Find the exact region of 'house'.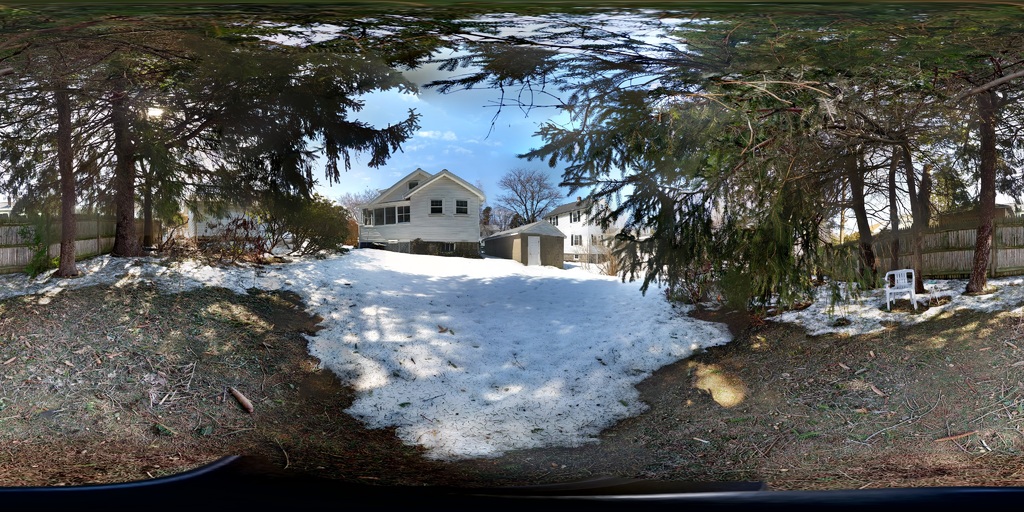
Exact region: select_region(496, 222, 560, 269).
